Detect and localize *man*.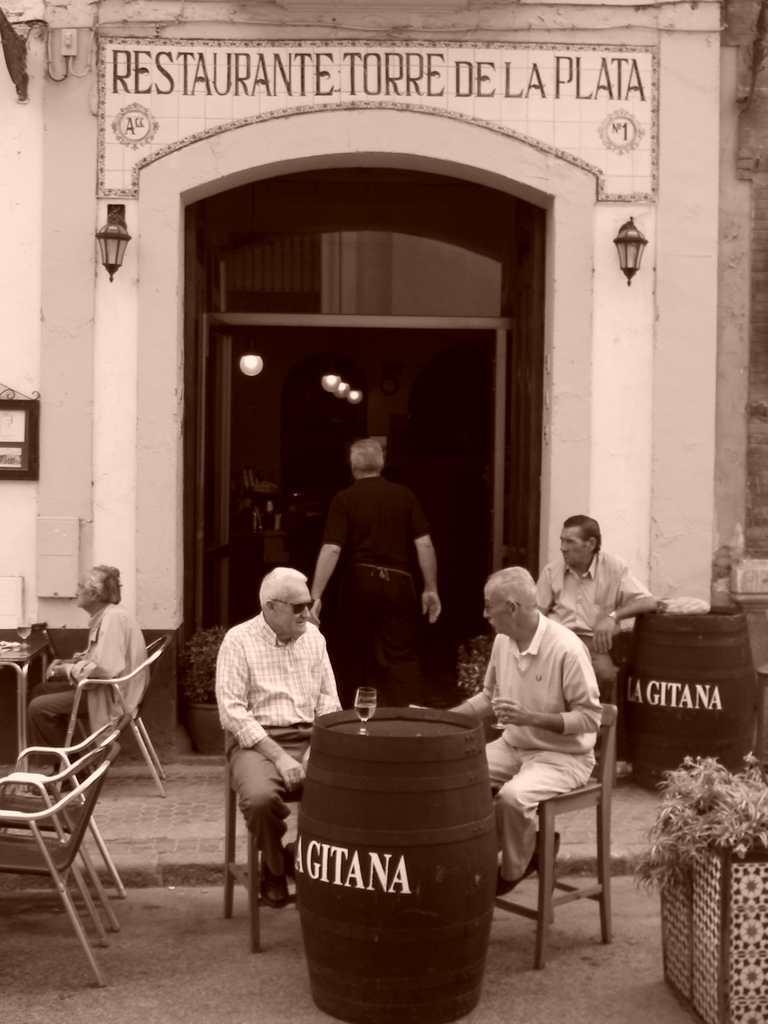
Localized at select_region(200, 545, 328, 900).
